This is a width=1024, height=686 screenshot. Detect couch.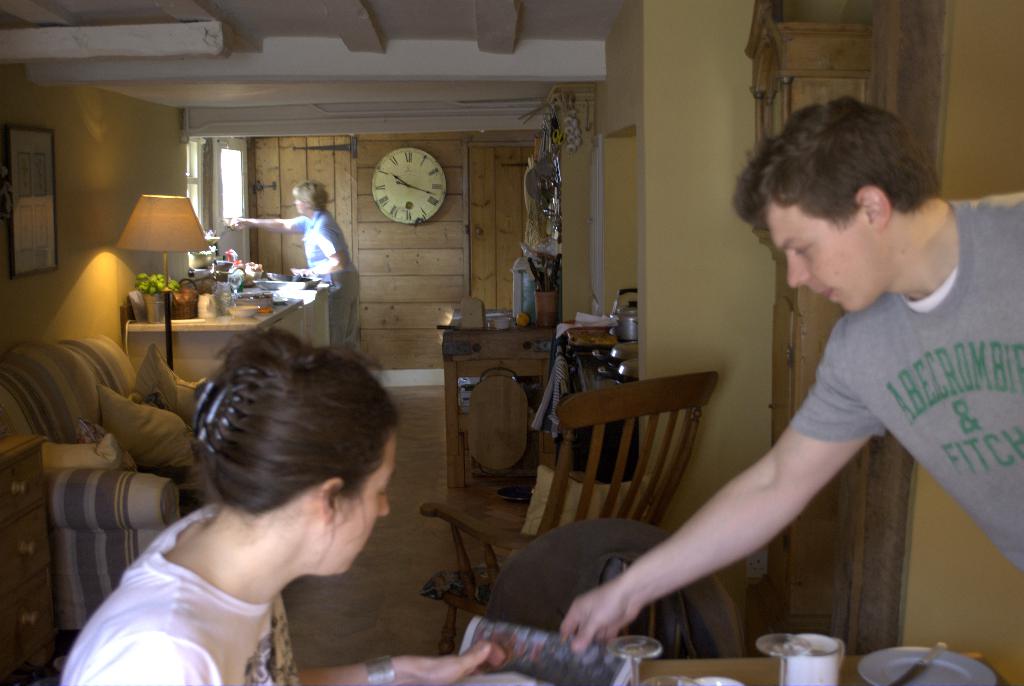
(14,291,230,636).
